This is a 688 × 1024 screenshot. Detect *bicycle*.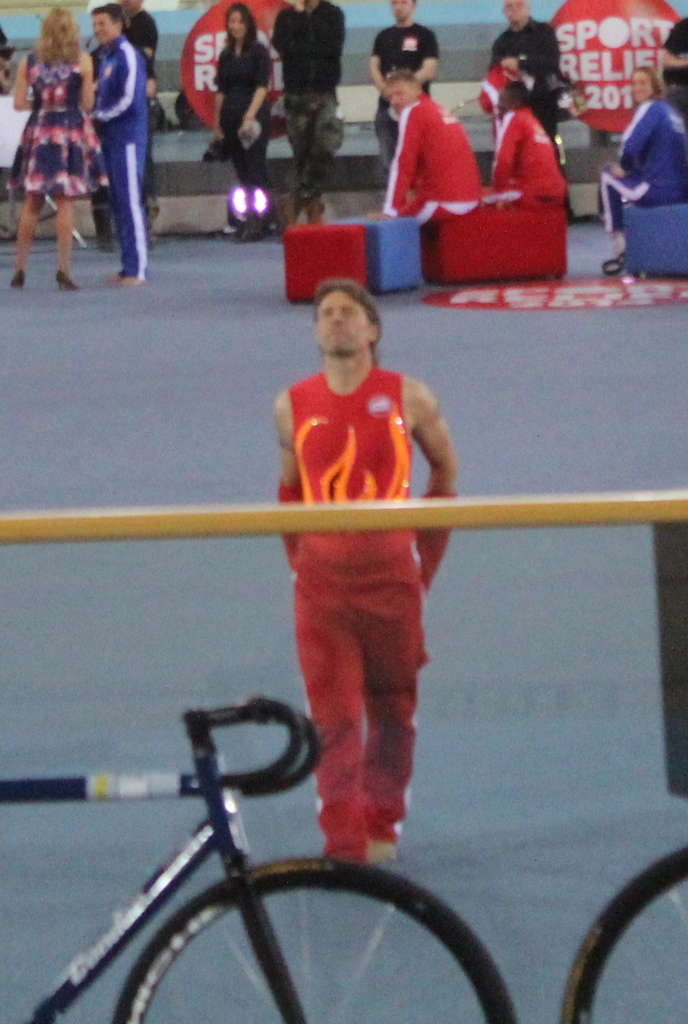
<region>4, 641, 559, 1014</region>.
